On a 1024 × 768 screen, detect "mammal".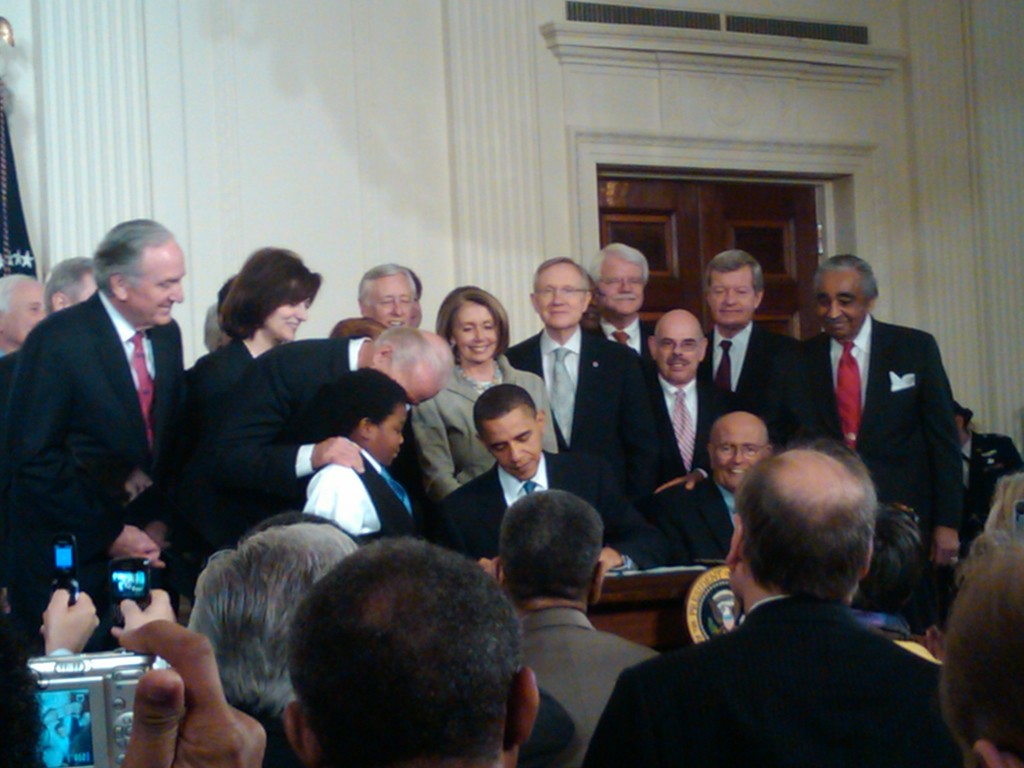
pyautogui.locateOnScreen(107, 590, 173, 641).
